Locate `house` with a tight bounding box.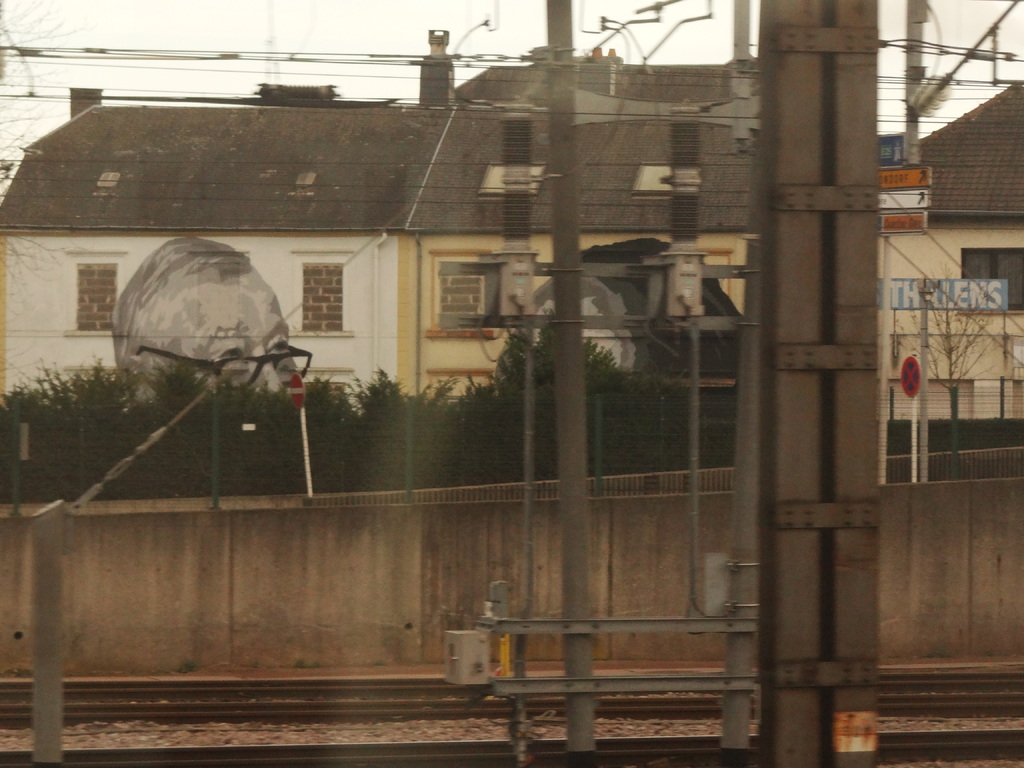
l=880, t=77, r=1023, b=424.
